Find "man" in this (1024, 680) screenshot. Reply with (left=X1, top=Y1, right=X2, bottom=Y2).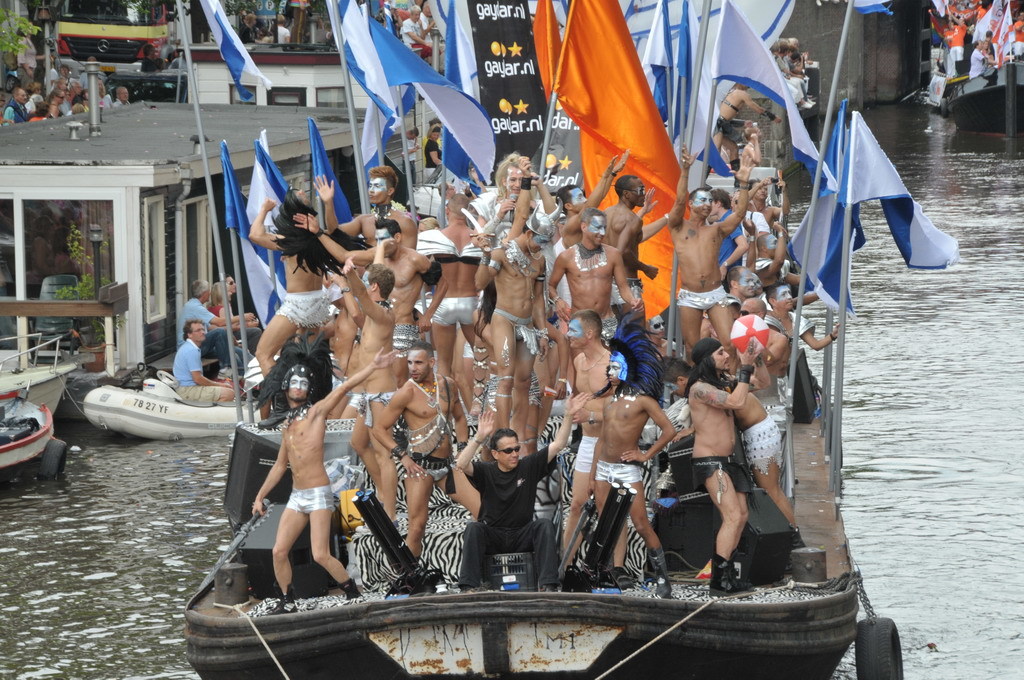
(left=739, top=296, right=778, bottom=438).
